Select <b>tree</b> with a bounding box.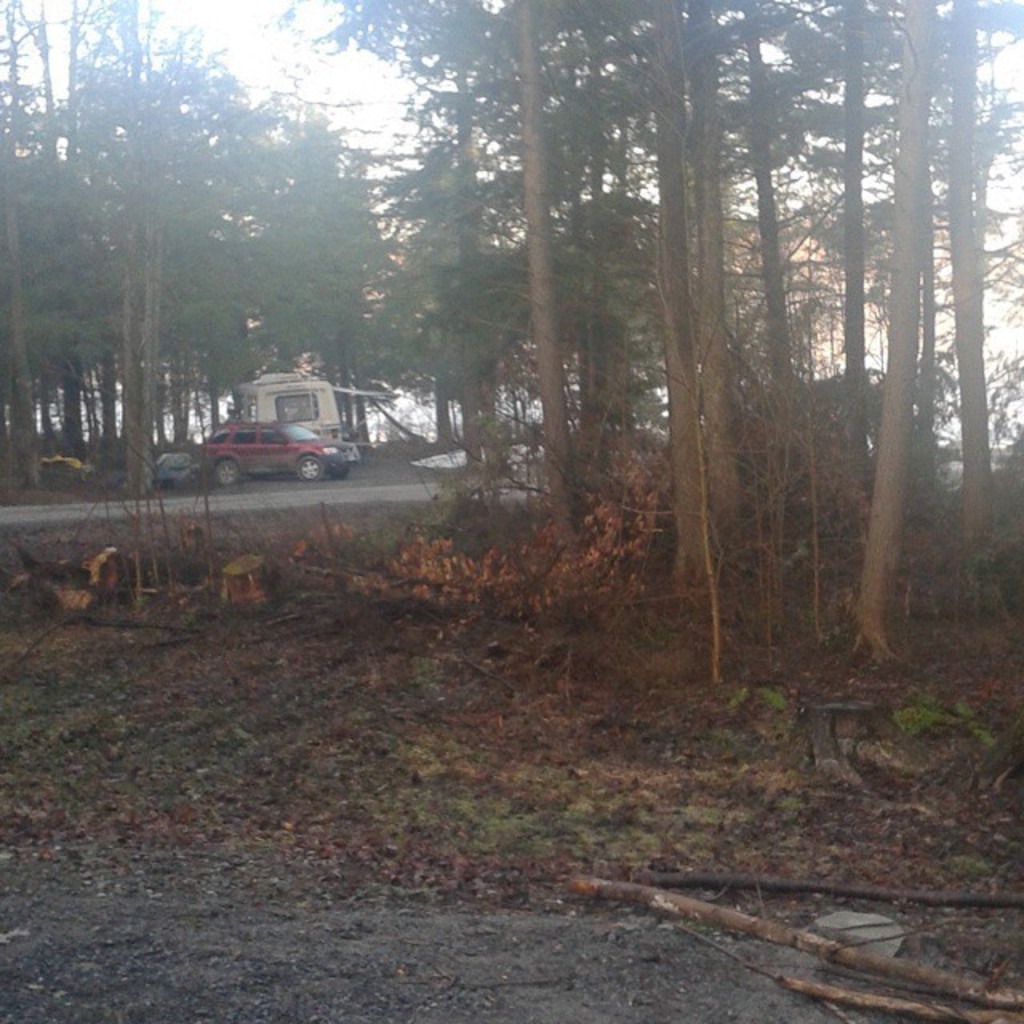
region(818, 0, 890, 560).
